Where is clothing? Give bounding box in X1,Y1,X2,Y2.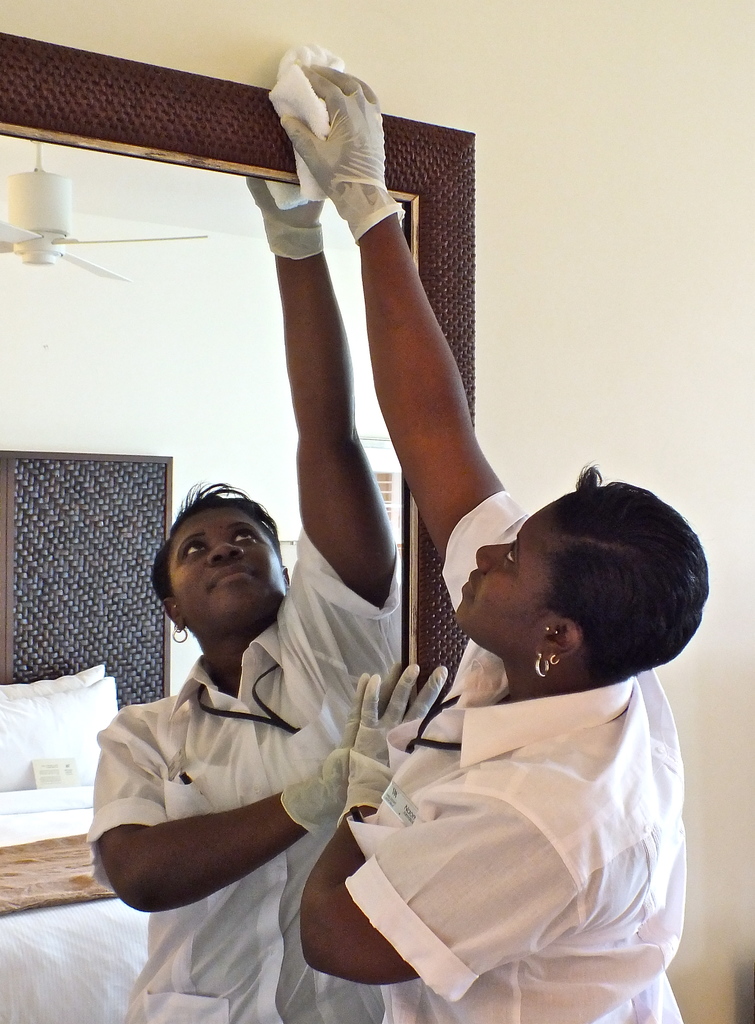
341,497,691,1023.
